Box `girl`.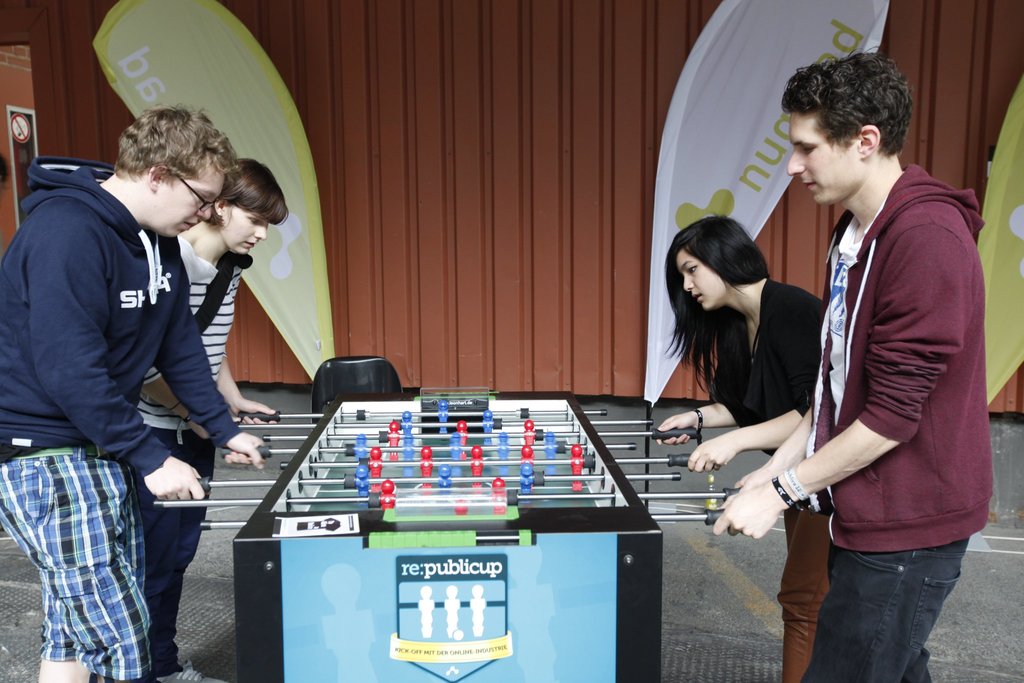
box(653, 219, 835, 682).
